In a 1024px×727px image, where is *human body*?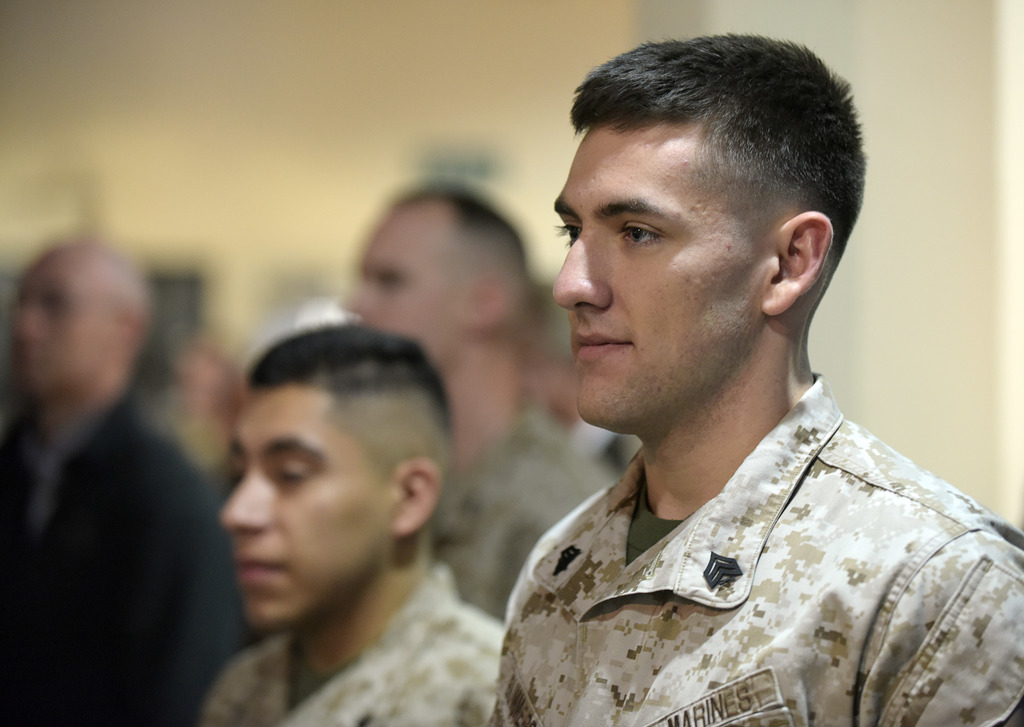
left=0, top=237, right=262, bottom=726.
